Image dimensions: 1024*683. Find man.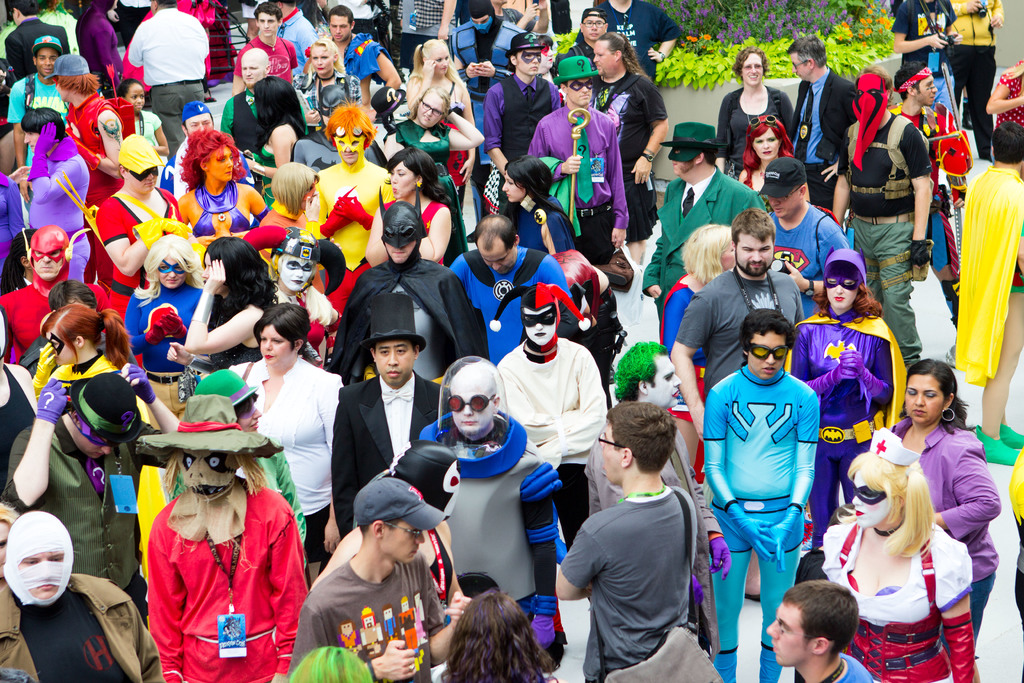
(568, 1, 611, 80).
